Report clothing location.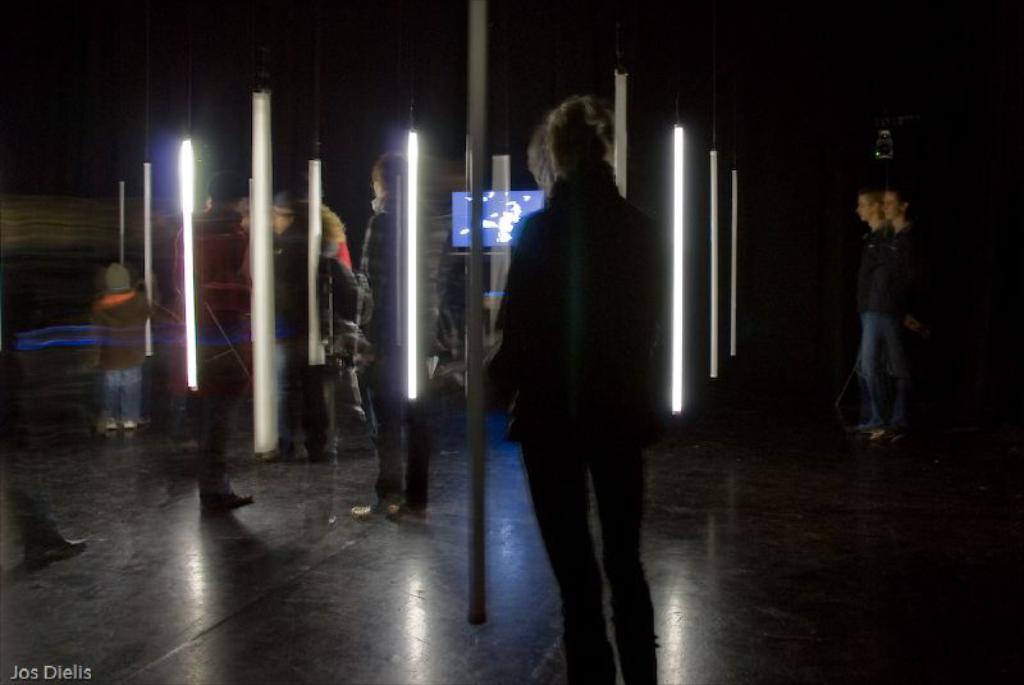
Report: region(259, 205, 366, 531).
